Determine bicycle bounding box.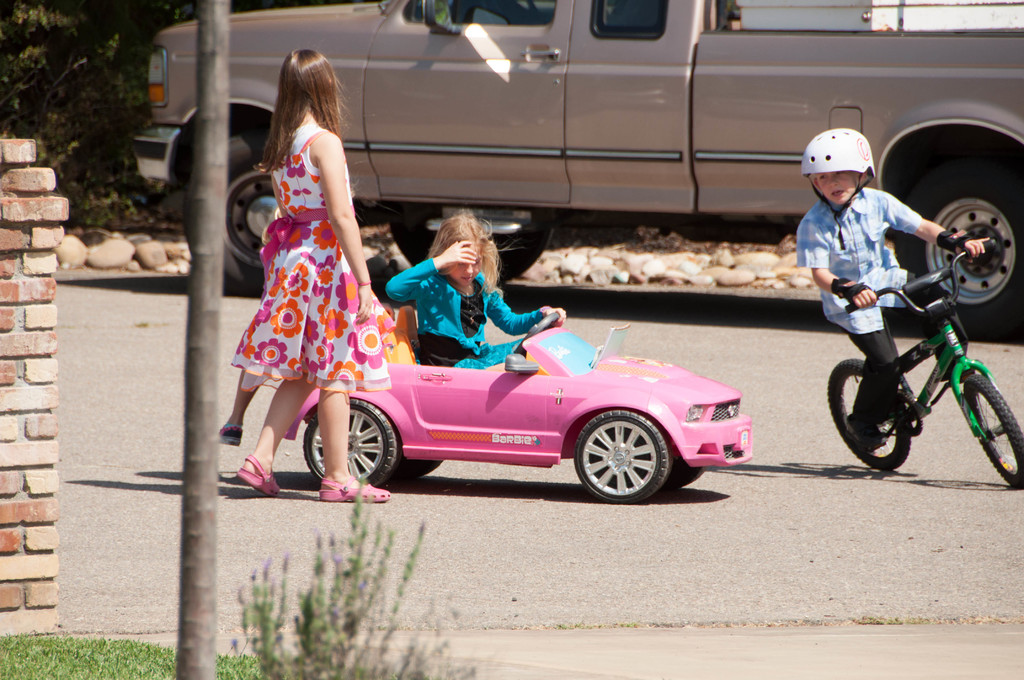
Determined: [left=832, top=237, right=999, bottom=473].
